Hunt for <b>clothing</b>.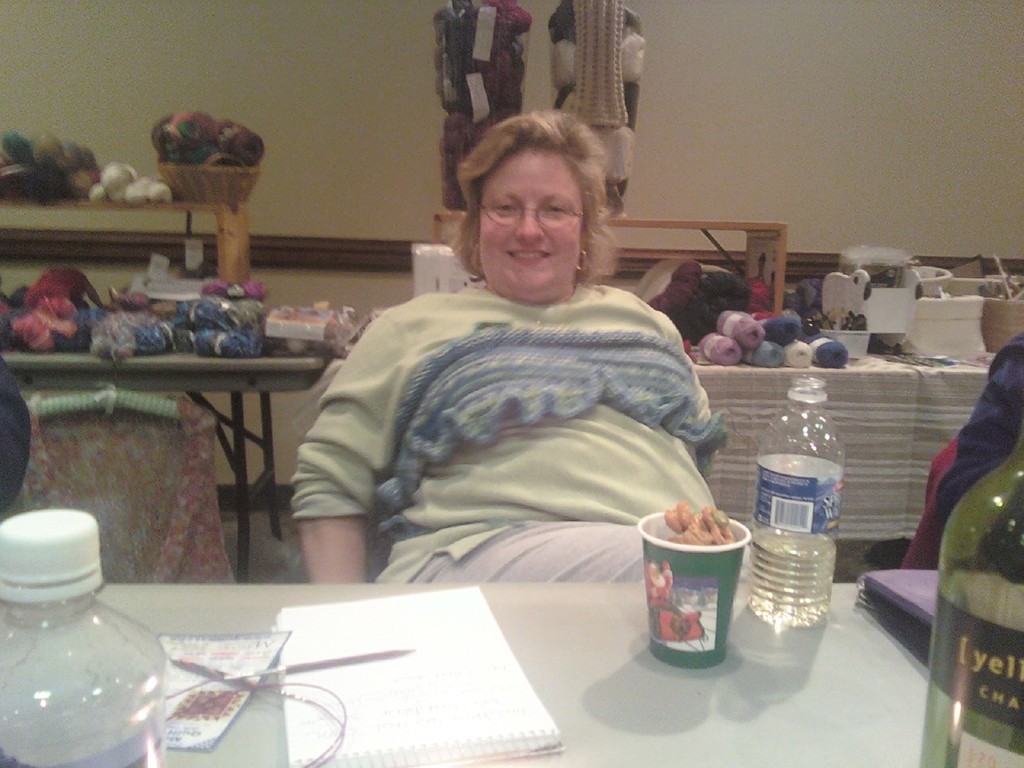
Hunted down at 901/338/1023/572.
